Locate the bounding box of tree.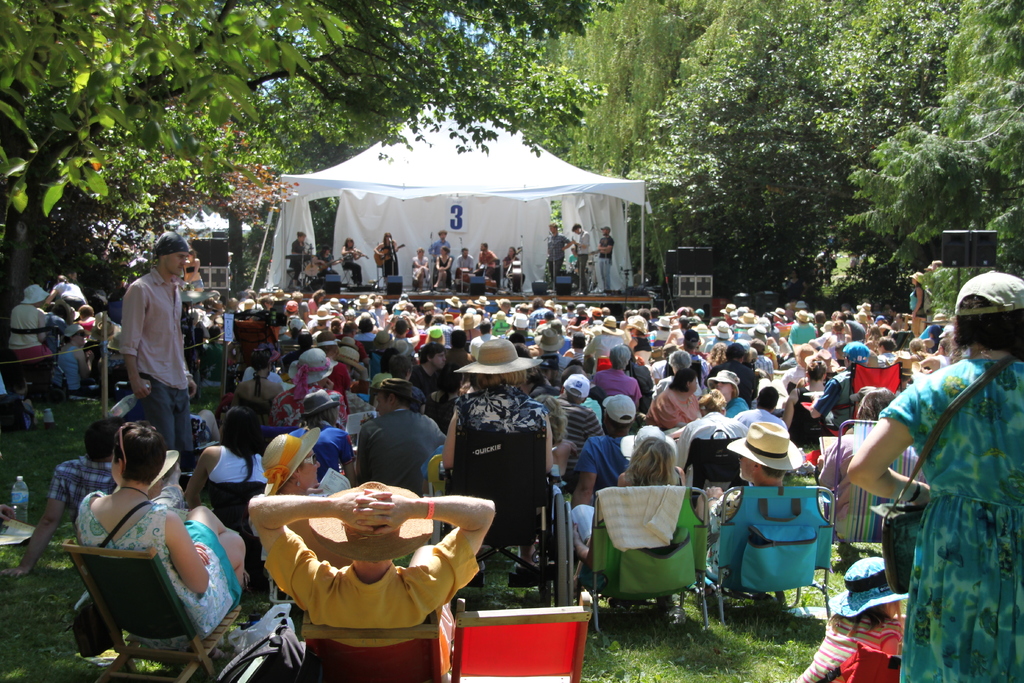
Bounding box: crop(0, 0, 358, 336).
